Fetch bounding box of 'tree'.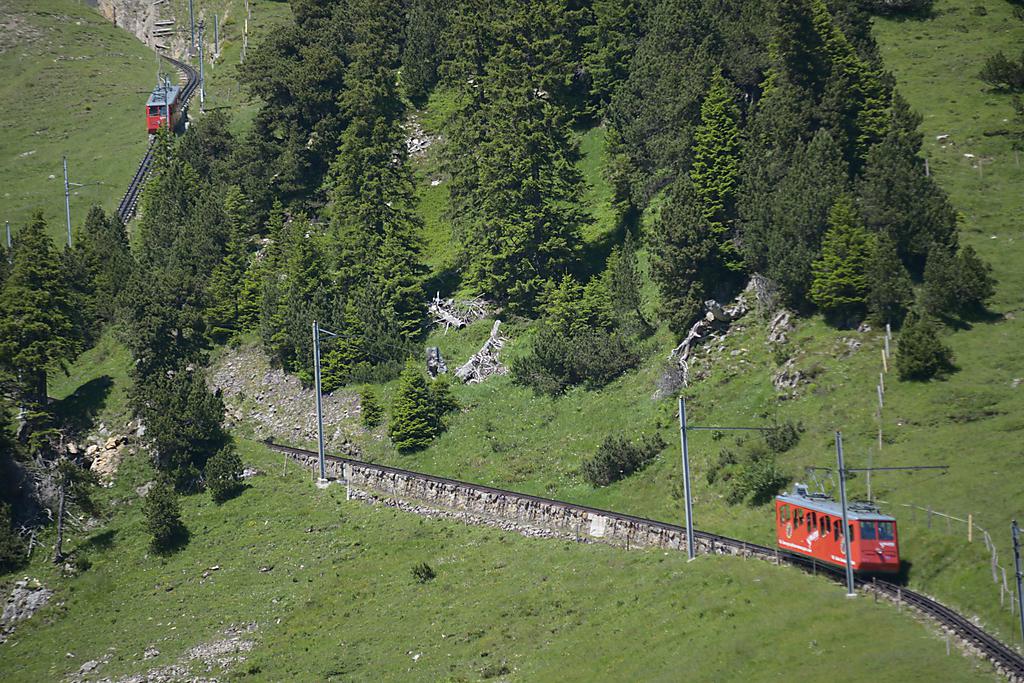
Bbox: left=430, top=366, right=462, bottom=419.
